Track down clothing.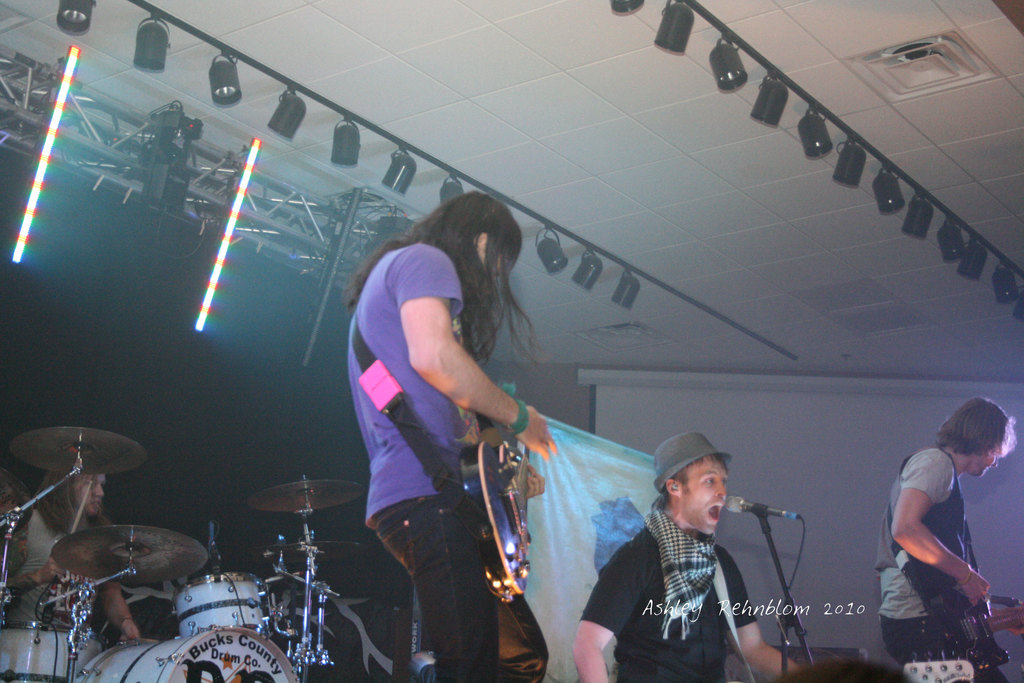
Tracked to rect(874, 449, 1009, 682).
